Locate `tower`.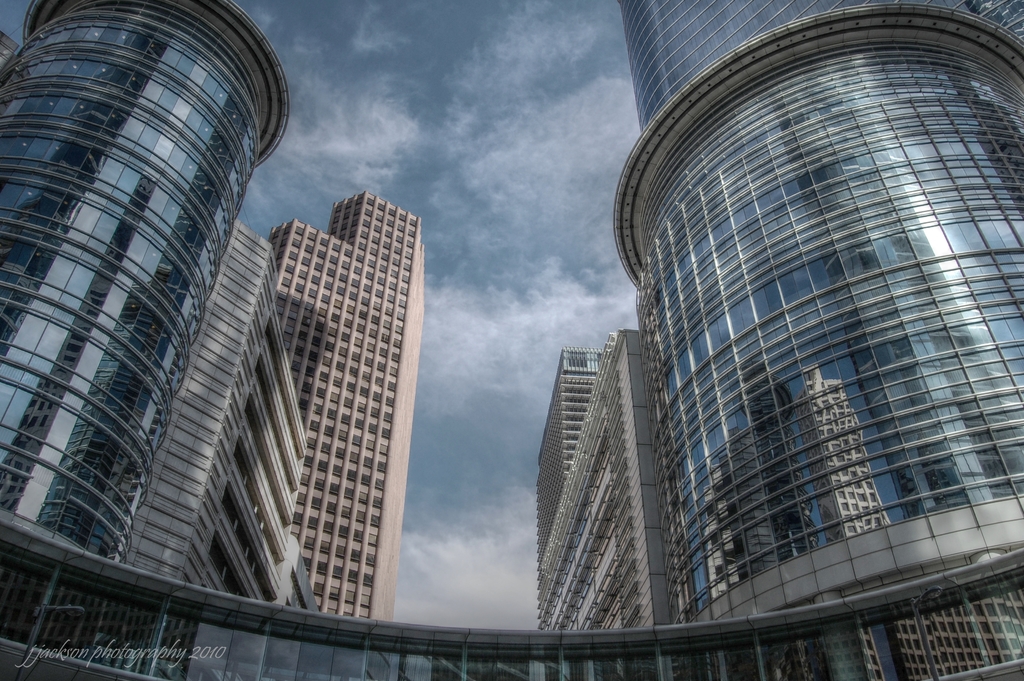
Bounding box: l=267, t=188, r=428, b=628.
